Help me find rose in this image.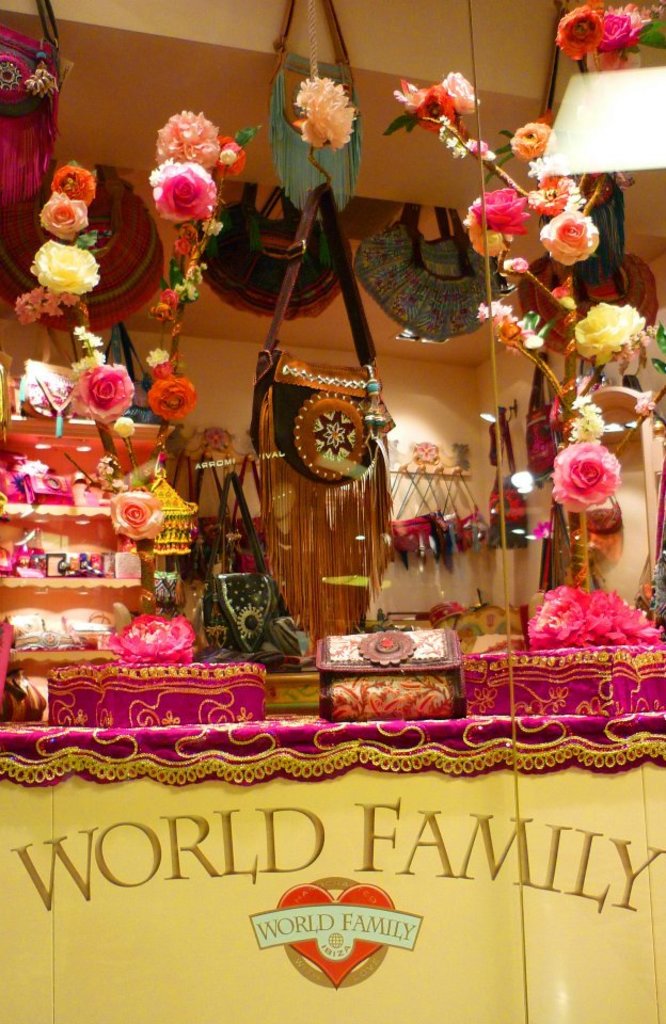
Found it: x1=418, y1=85, x2=454, y2=131.
